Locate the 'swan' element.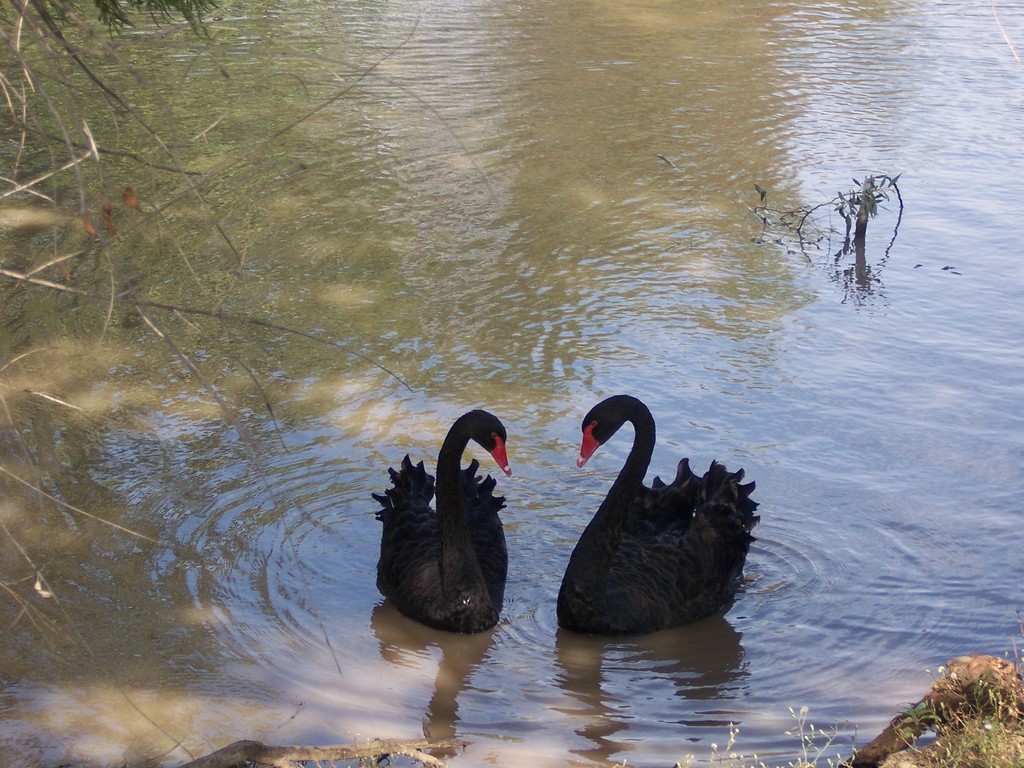
Element bbox: BBox(368, 408, 516, 628).
